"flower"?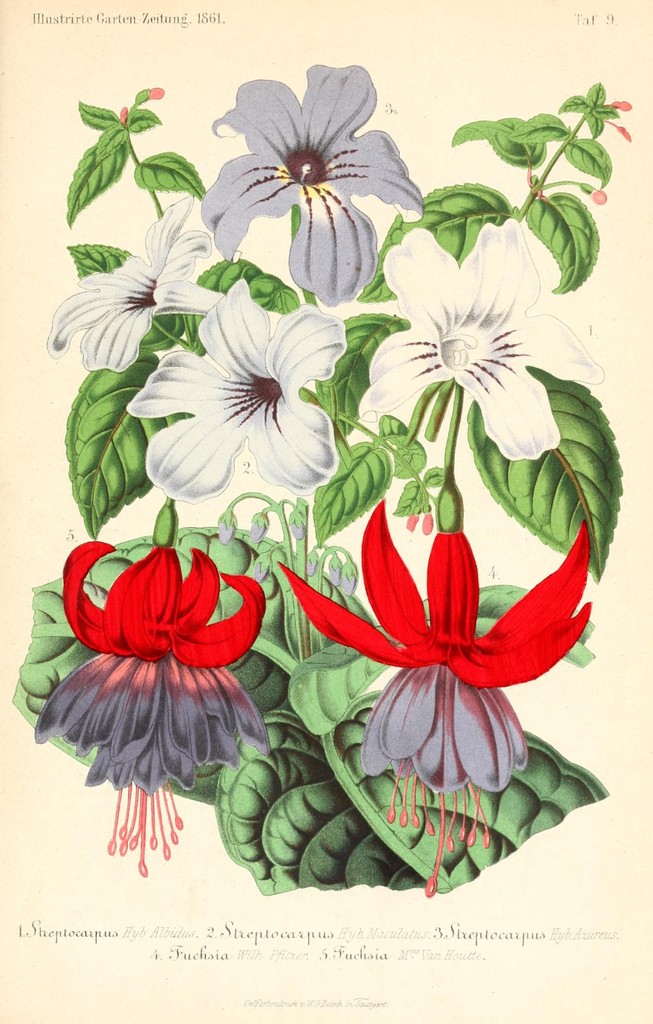
[left=45, top=188, right=234, bottom=371]
